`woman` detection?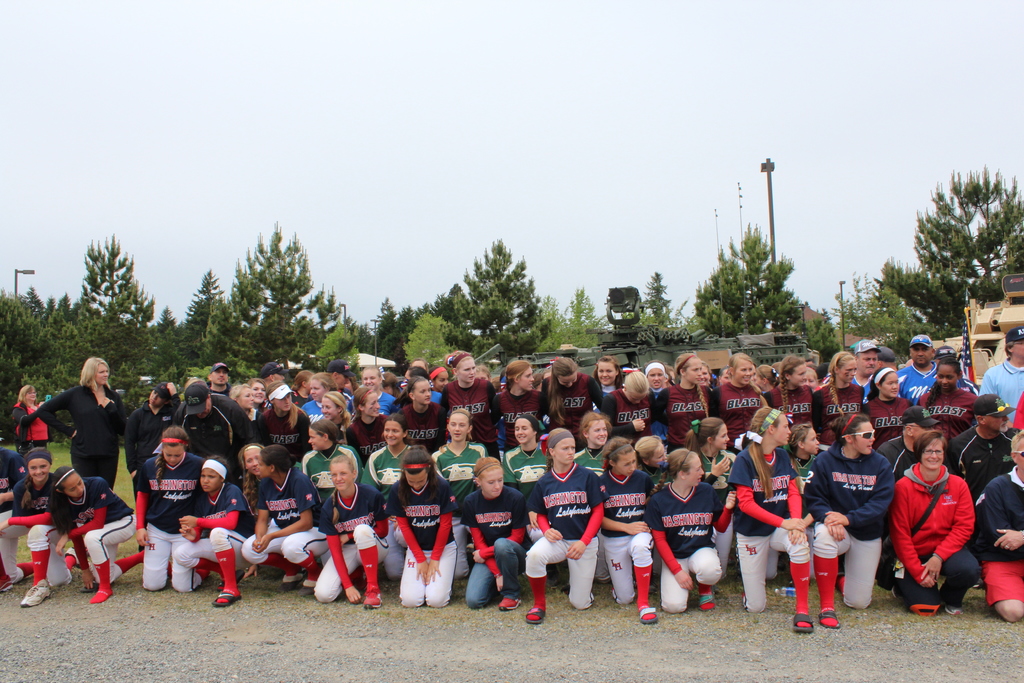
x1=570 y1=411 x2=630 y2=472
